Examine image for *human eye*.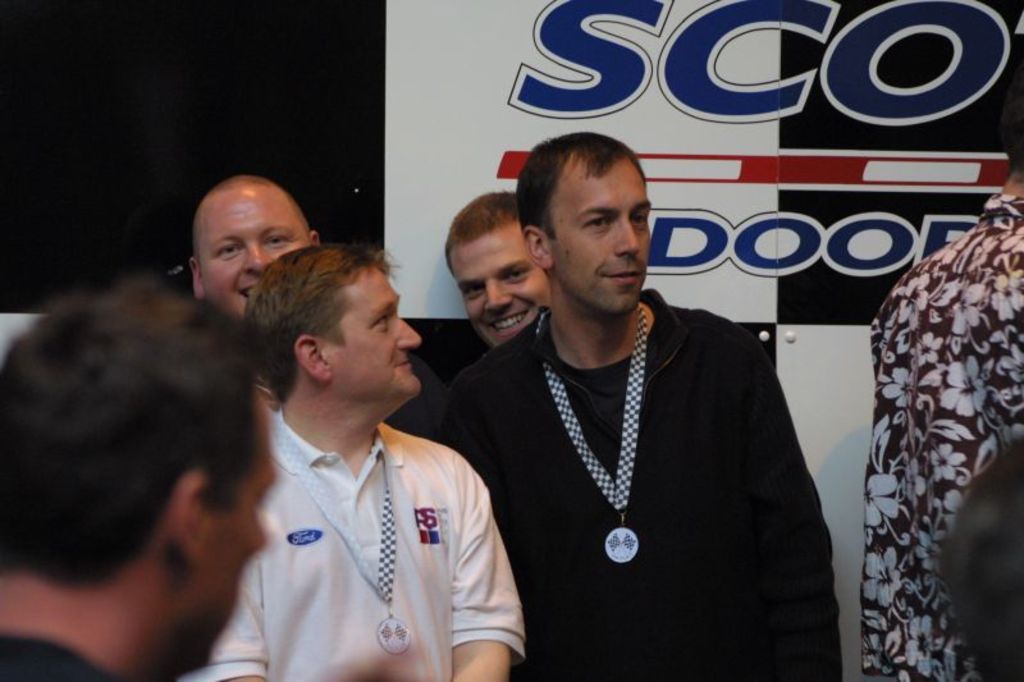
Examination result: <bbox>627, 209, 649, 229</bbox>.
